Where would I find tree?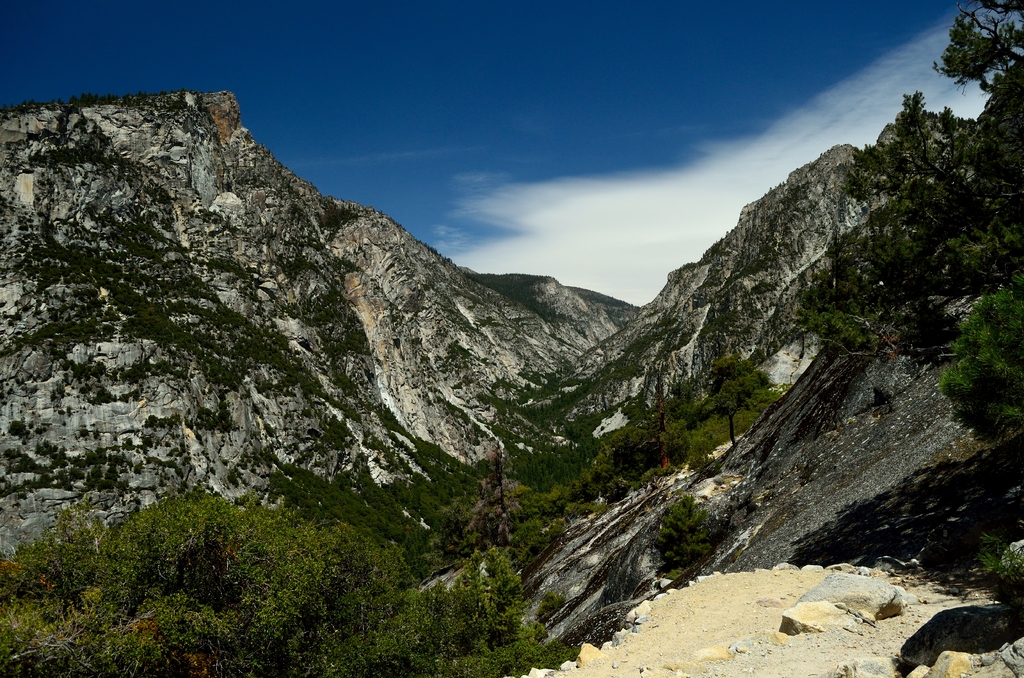
At (x1=948, y1=1, x2=1016, y2=102).
